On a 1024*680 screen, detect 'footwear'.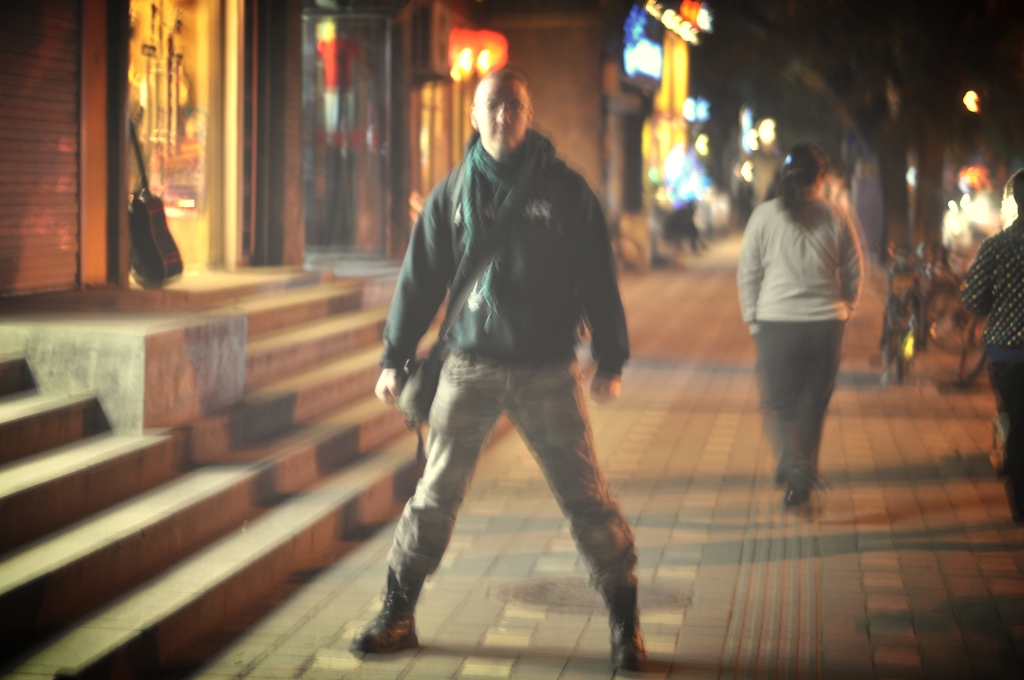
<region>786, 472, 810, 514</region>.
